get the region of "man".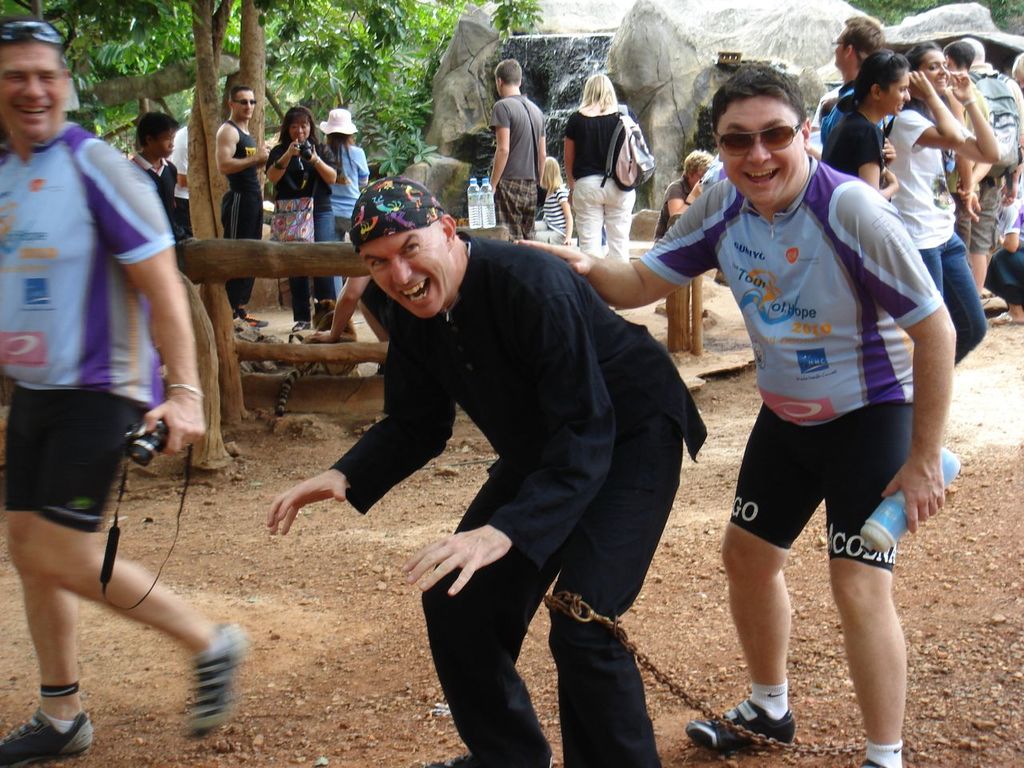
(left=816, top=12, right=902, bottom=148).
